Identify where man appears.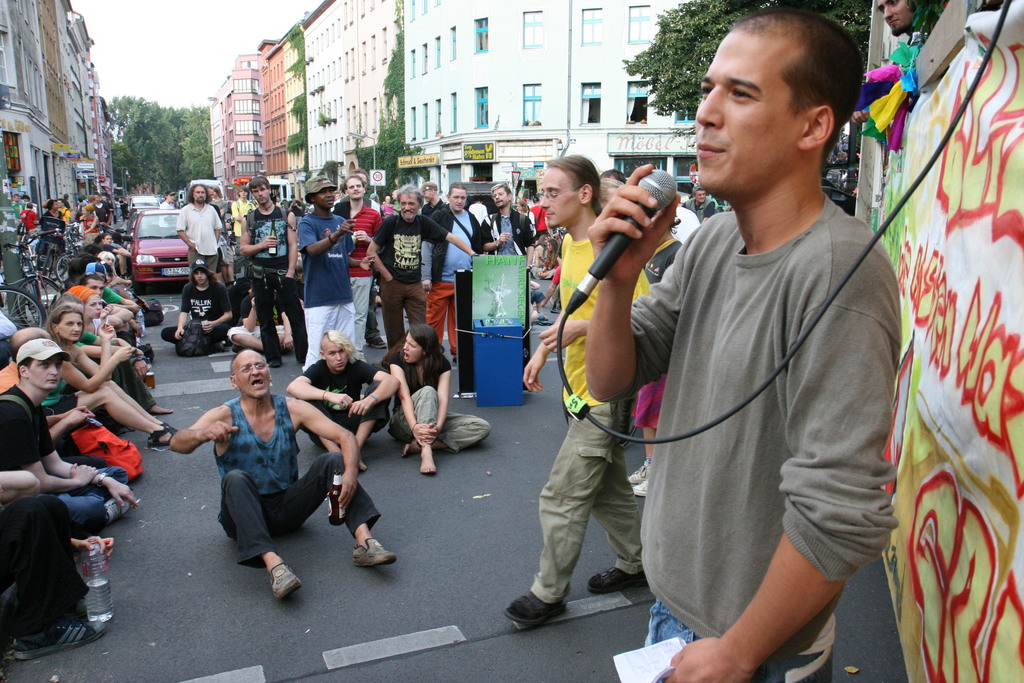
Appears at [470,182,539,257].
